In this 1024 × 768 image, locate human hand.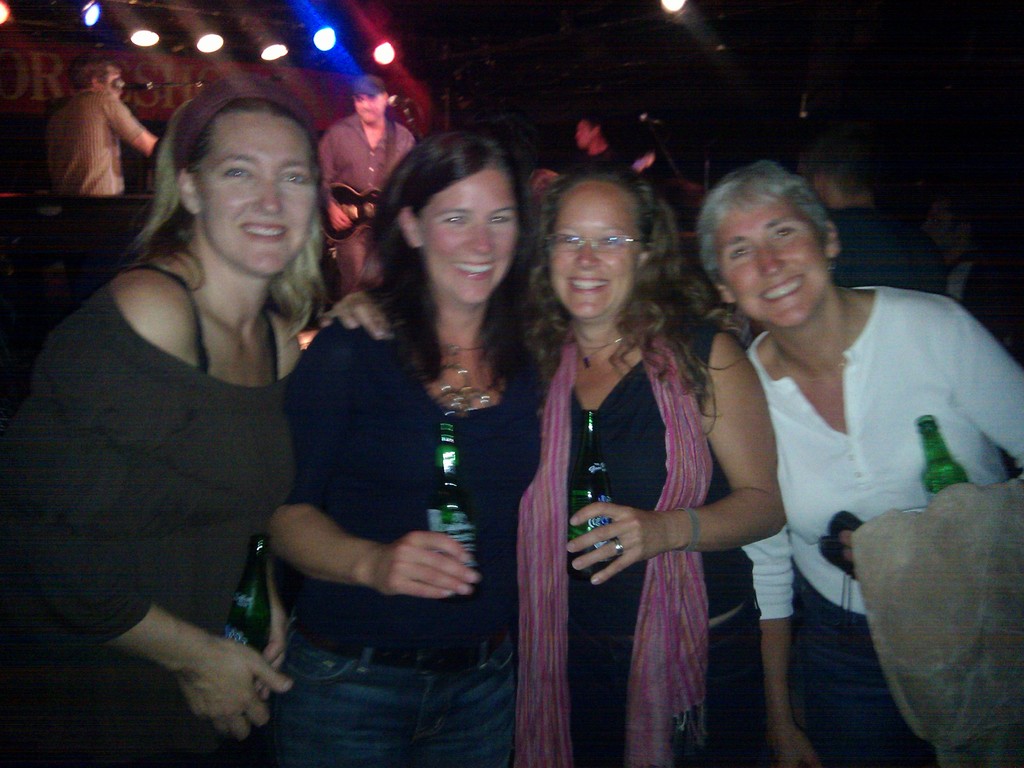
Bounding box: Rect(329, 200, 354, 230).
